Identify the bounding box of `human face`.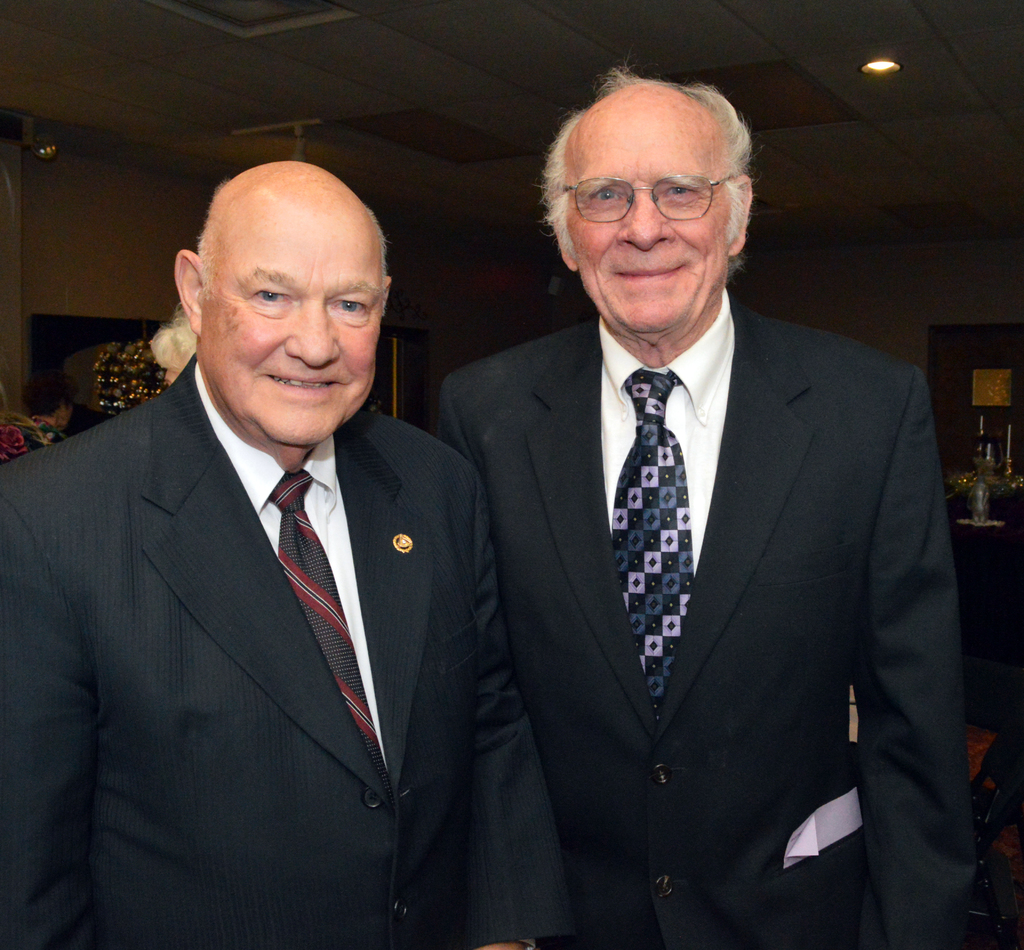
bbox=[198, 195, 383, 447].
